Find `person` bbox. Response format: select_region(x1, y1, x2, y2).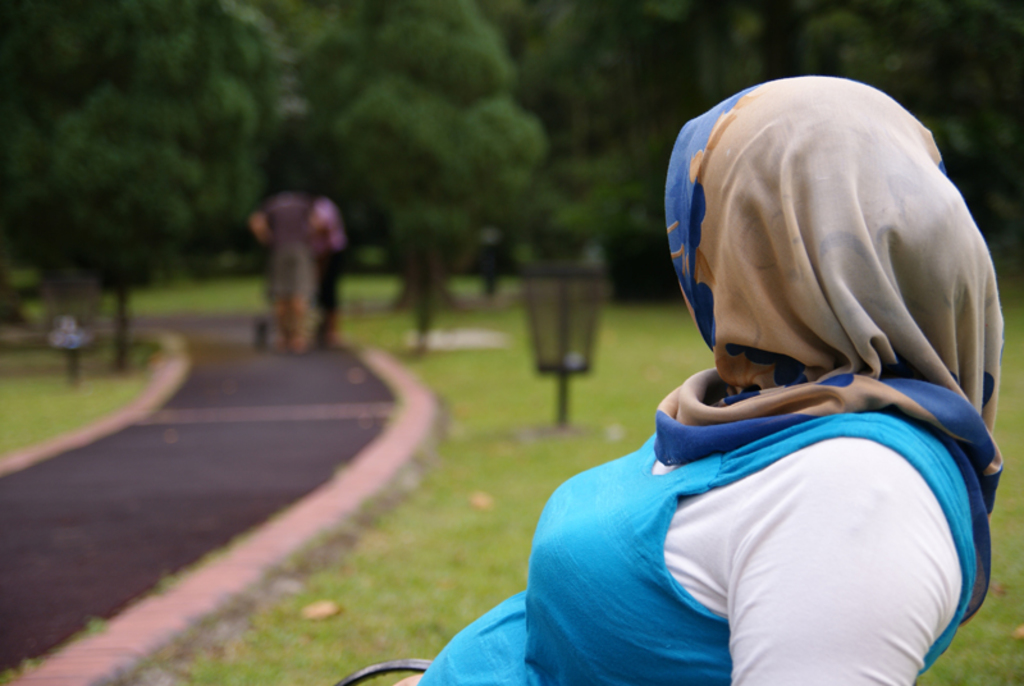
select_region(412, 73, 1005, 685).
